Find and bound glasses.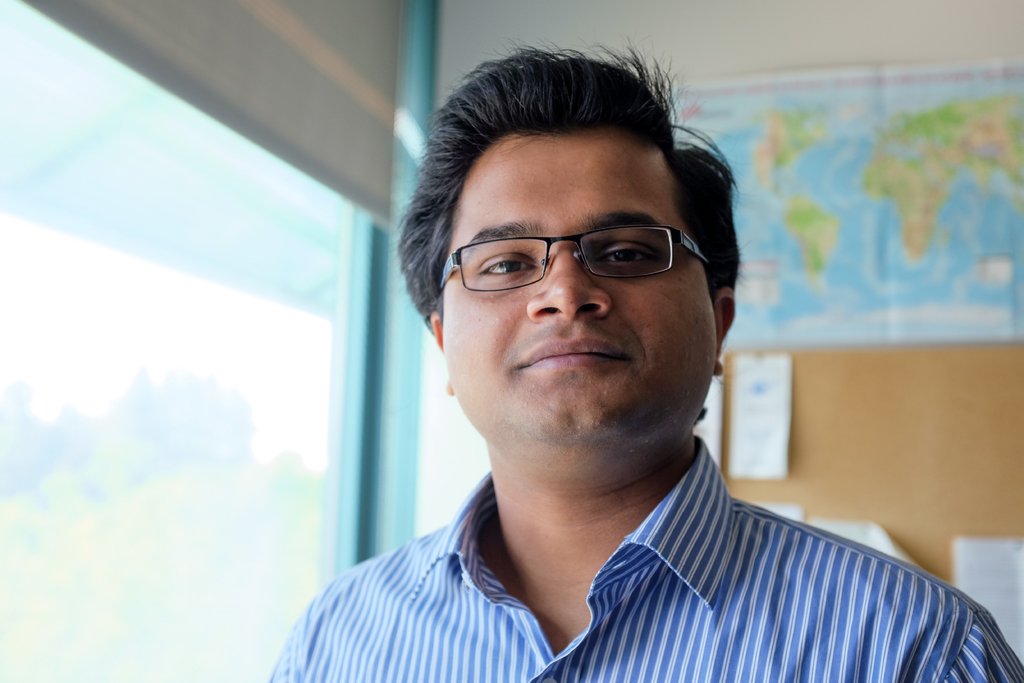
Bound: [421, 214, 721, 308].
